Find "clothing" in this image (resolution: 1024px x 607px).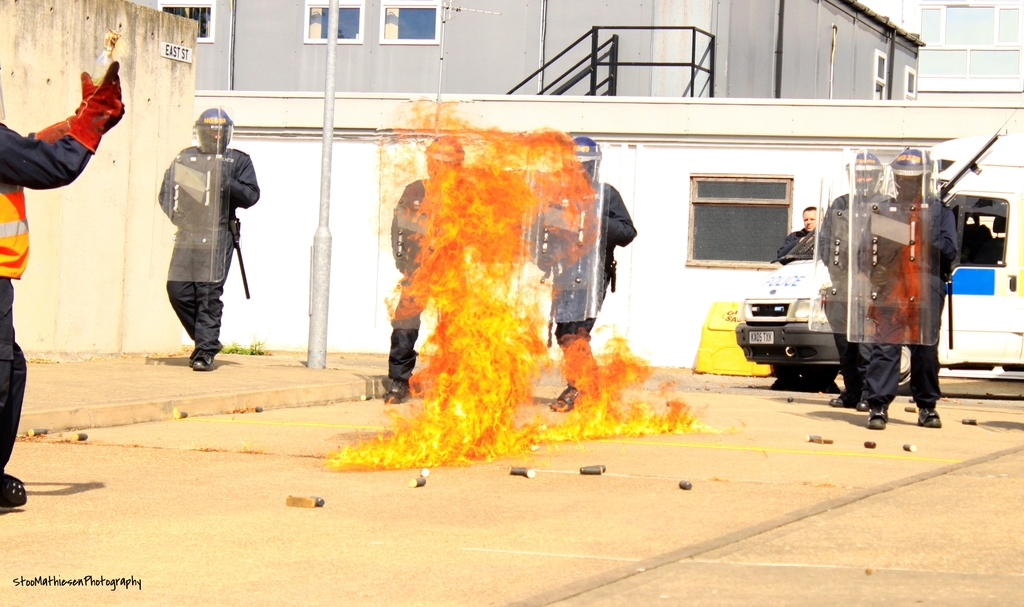
rect(865, 180, 970, 421).
